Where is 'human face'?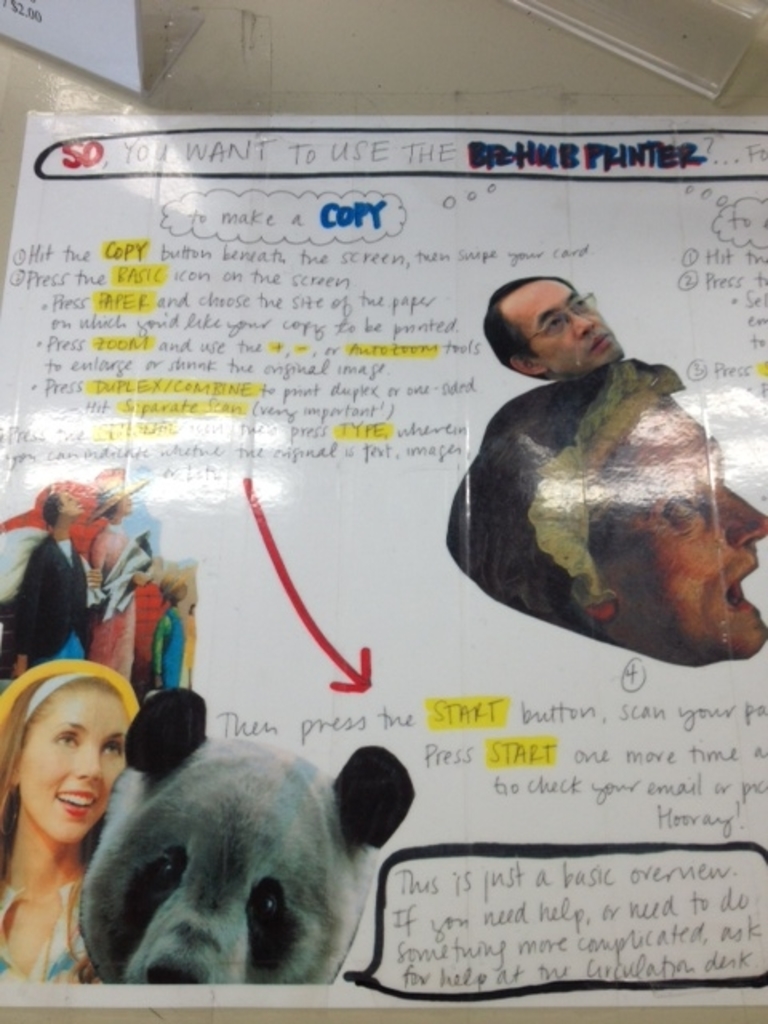
<bbox>517, 278, 630, 370</bbox>.
